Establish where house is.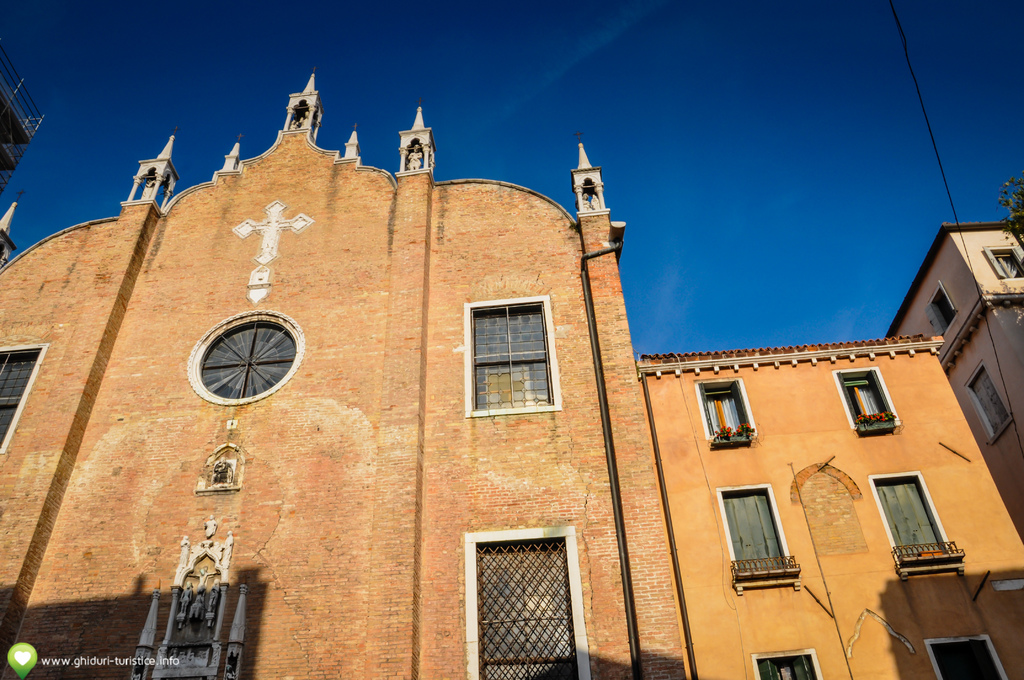
Established at box=[54, 87, 999, 649].
